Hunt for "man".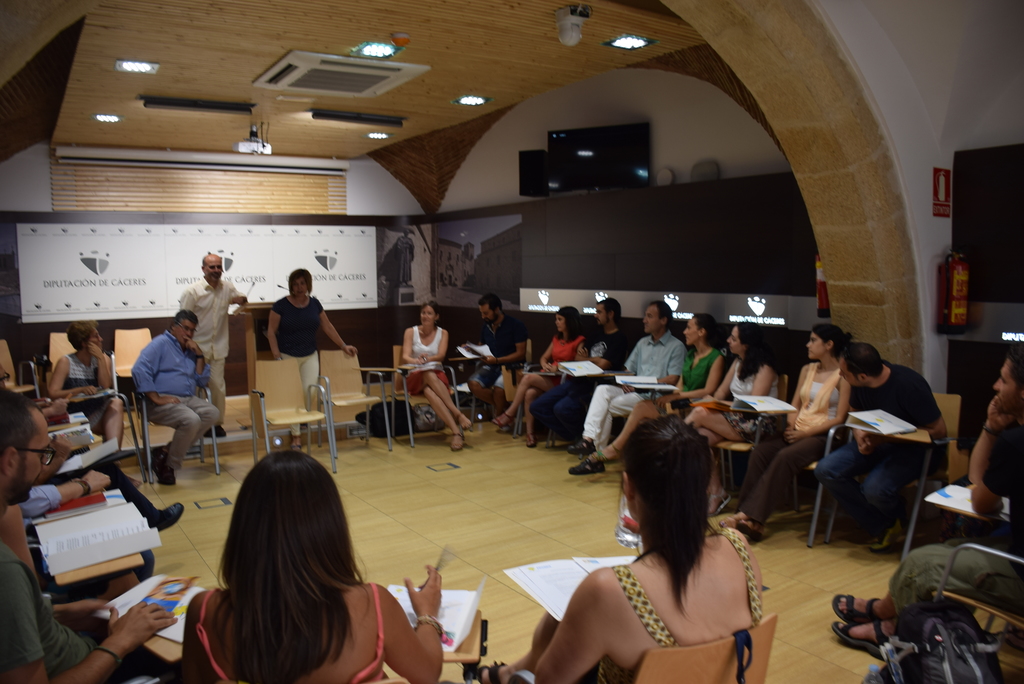
Hunted down at pyautogui.locateOnScreen(173, 251, 245, 440).
